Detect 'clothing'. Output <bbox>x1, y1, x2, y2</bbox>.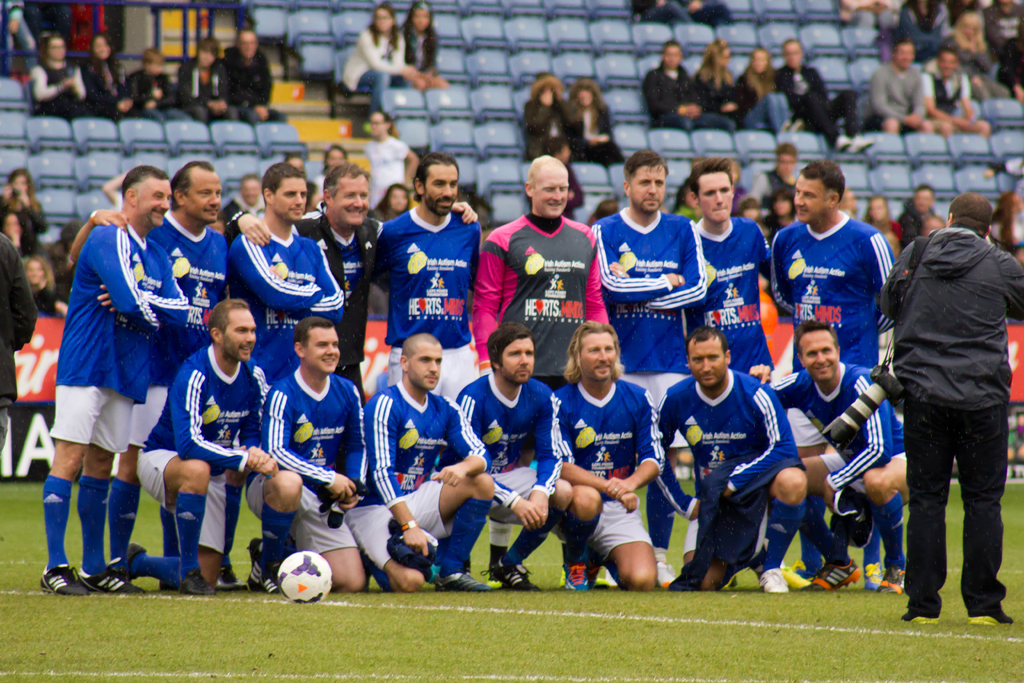
<bbox>634, 0, 691, 21</bbox>.
